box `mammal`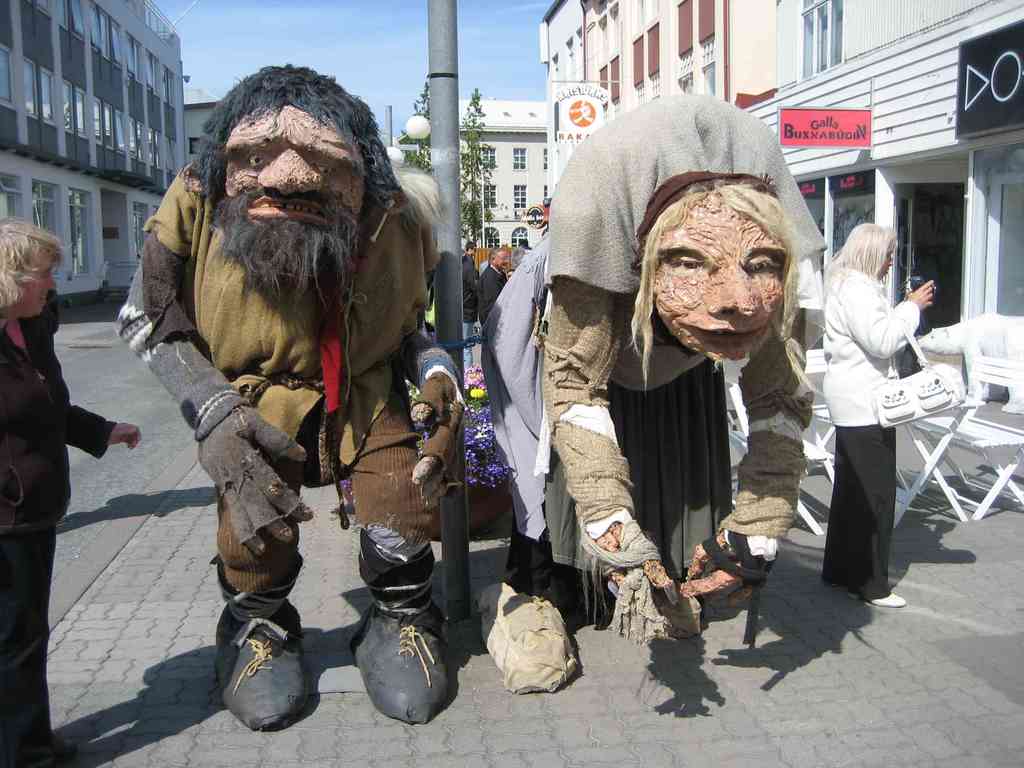
{"x1": 475, "y1": 241, "x2": 508, "y2": 327}
